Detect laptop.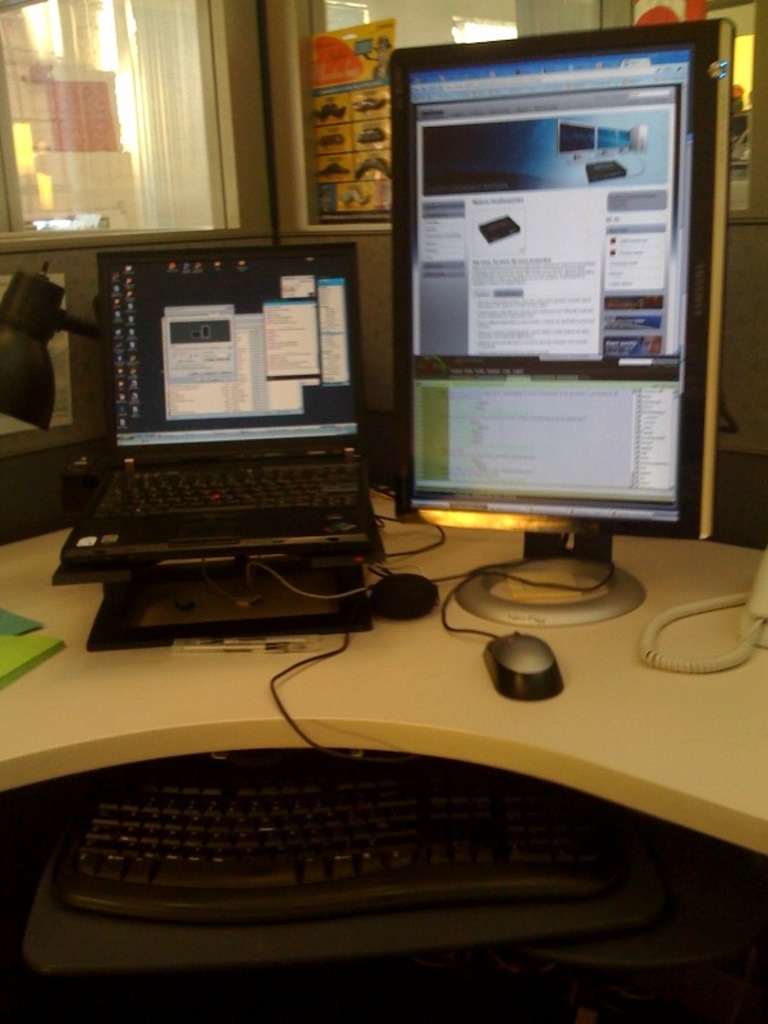
Detected at left=60, top=239, right=374, bottom=563.
